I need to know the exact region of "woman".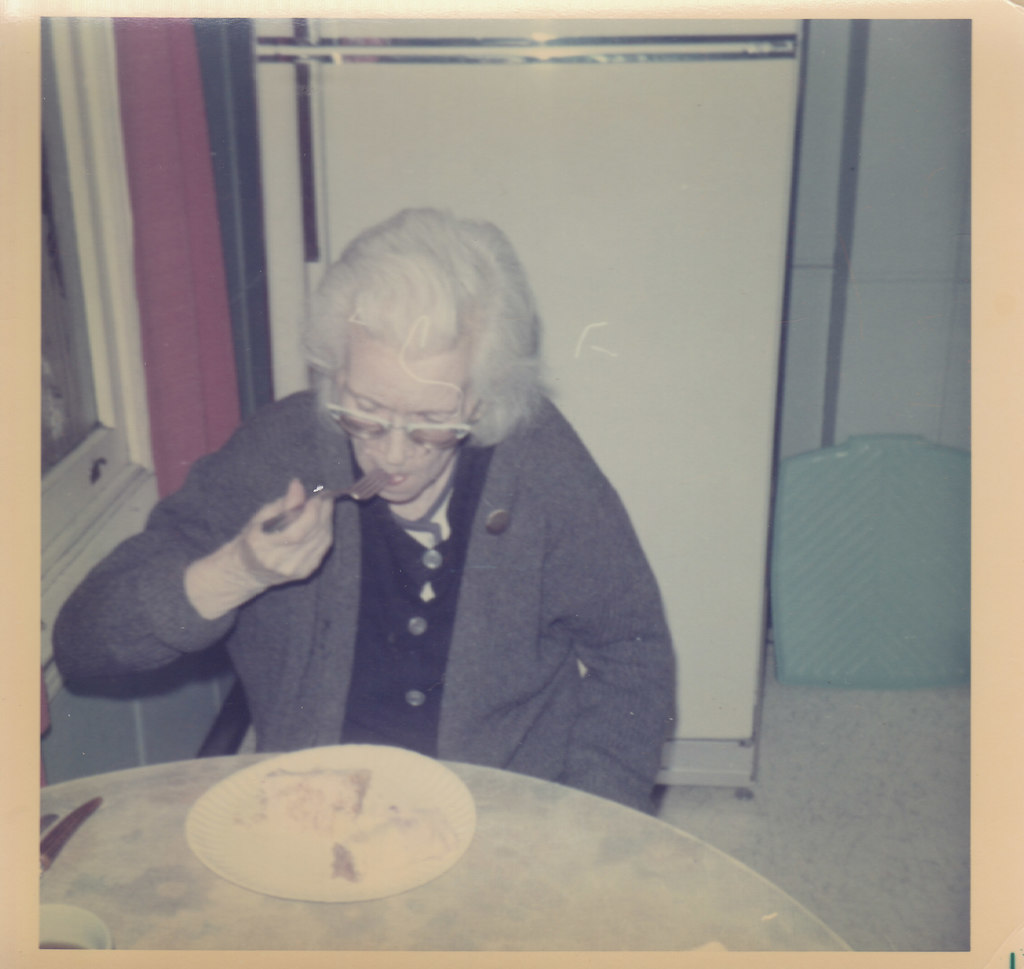
Region: left=132, top=201, right=682, bottom=821.
